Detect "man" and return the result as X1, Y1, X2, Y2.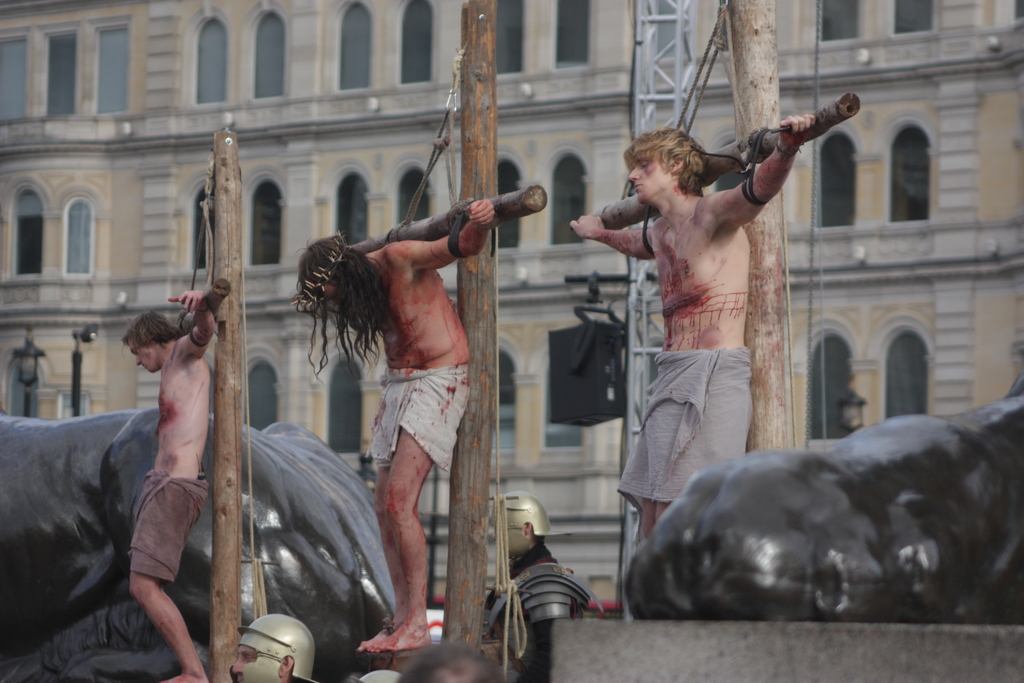
484, 490, 604, 682.
